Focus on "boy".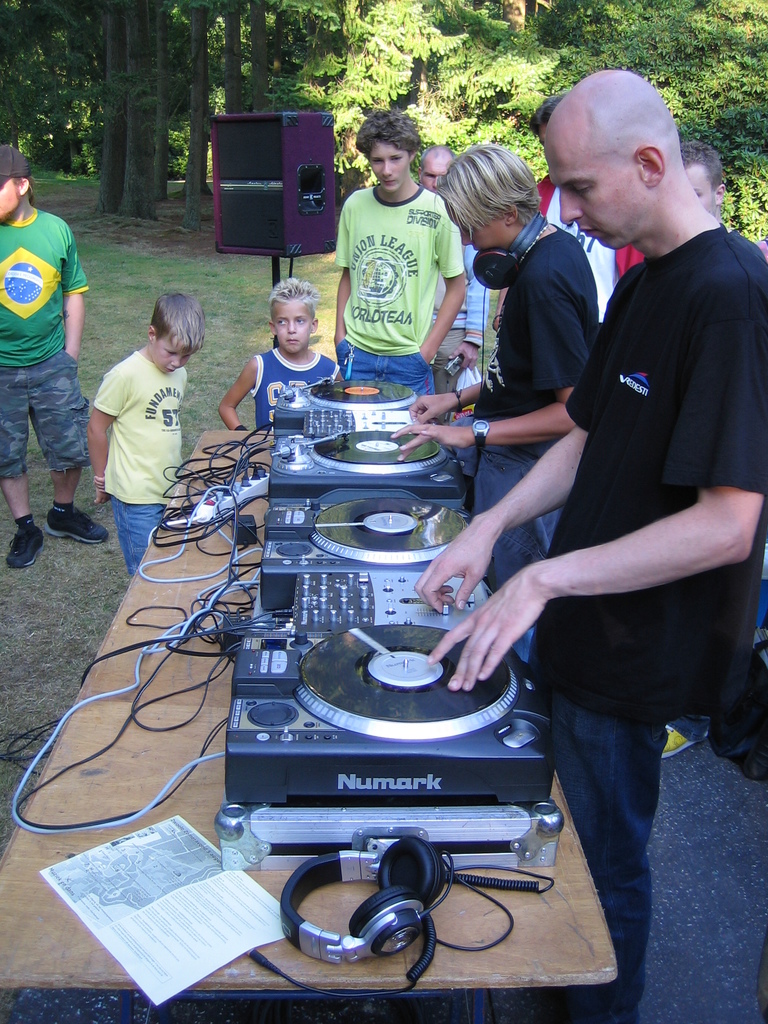
Focused at (left=334, top=109, right=464, bottom=393).
